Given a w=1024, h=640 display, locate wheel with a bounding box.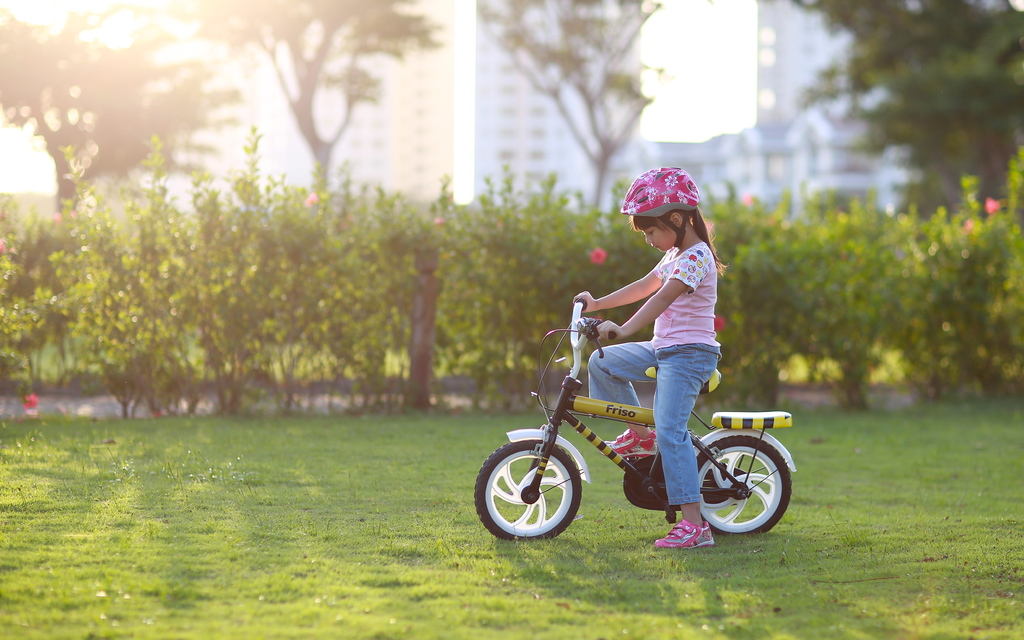
Located: 468:436:581:539.
